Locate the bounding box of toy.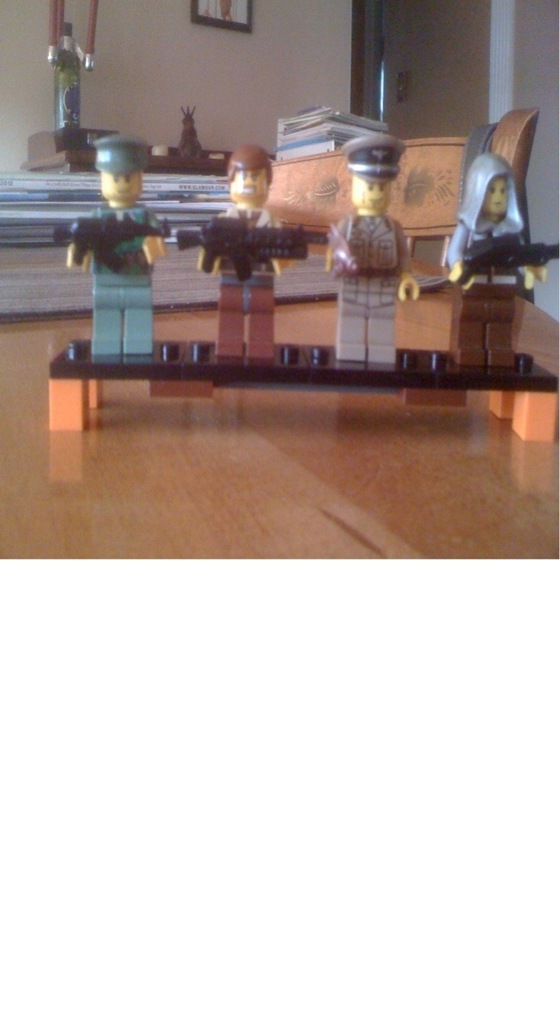
Bounding box: (x1=167, y1=107, x2=213, y2=166).
